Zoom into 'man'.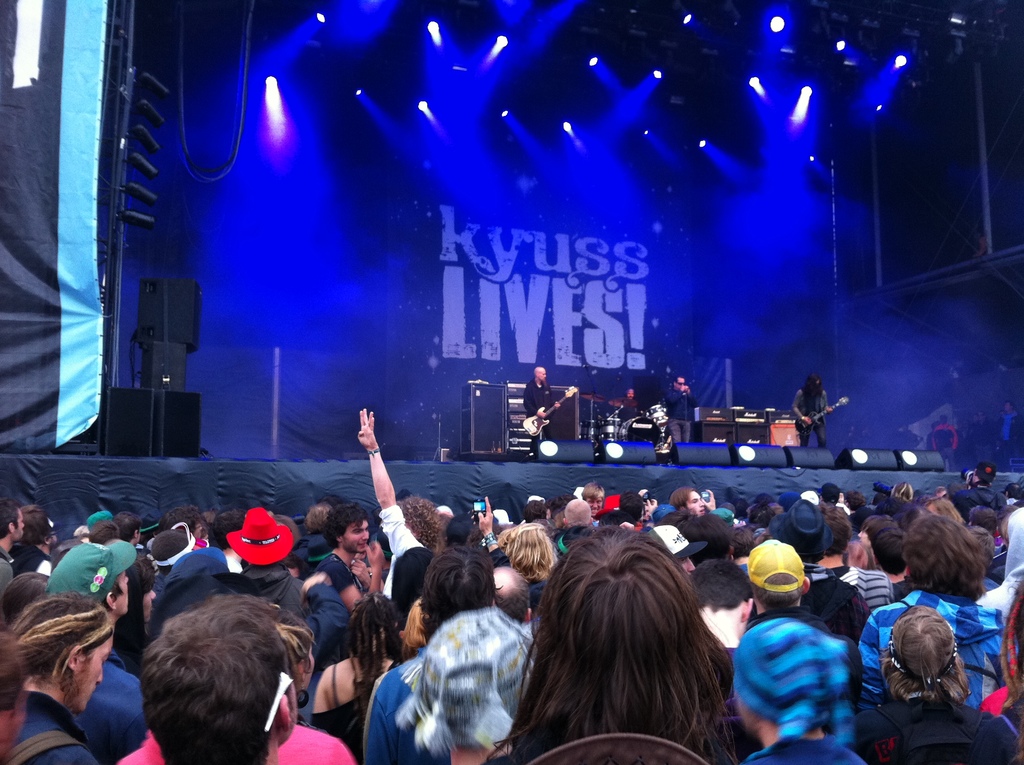
Zoom target: (x1=0, y1=497, x2=24, y2=592).
